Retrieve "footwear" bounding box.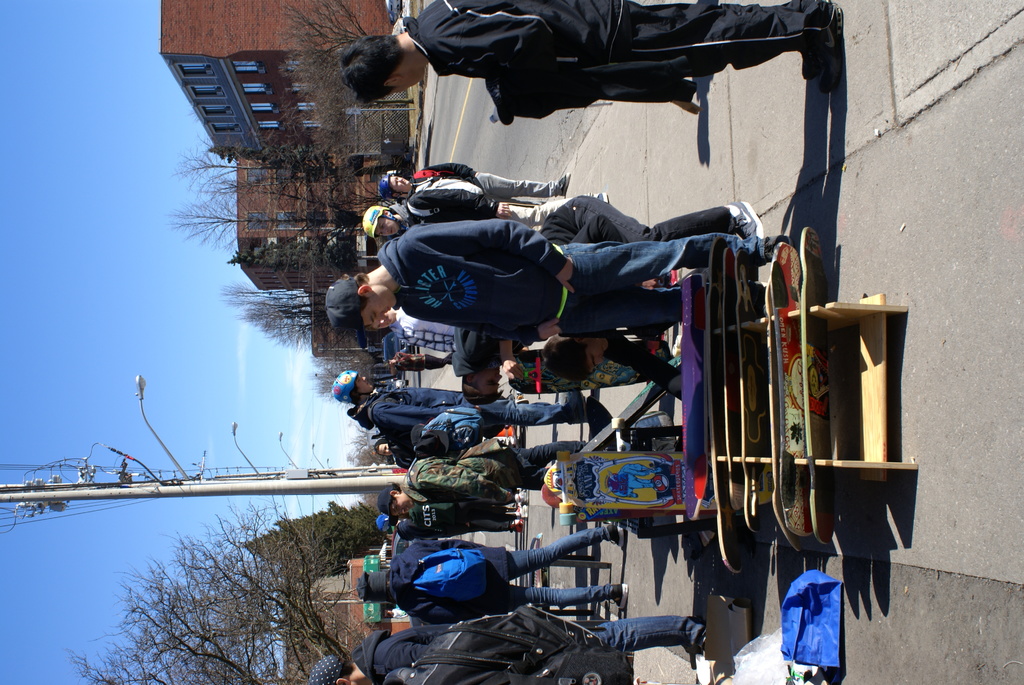
Bounding box: <bbox>609, 584, 627, 611</bbox>.
